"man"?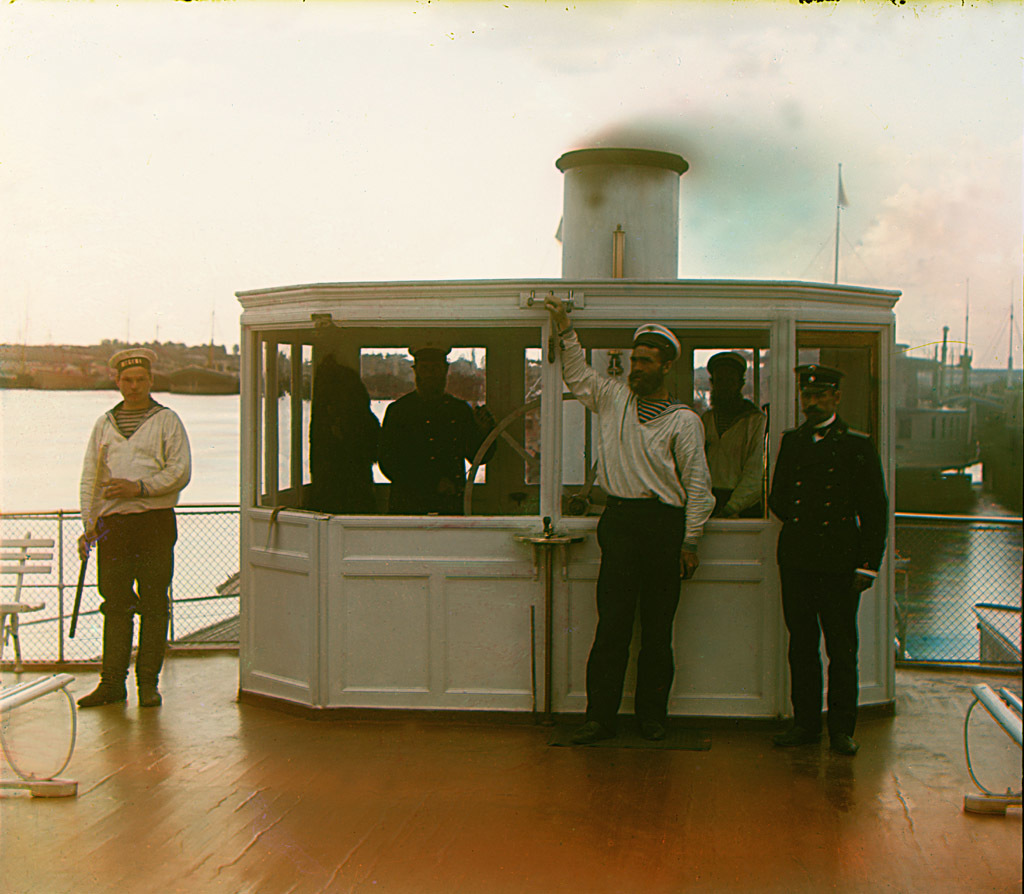
select_region(547, 316, 707, 761)
